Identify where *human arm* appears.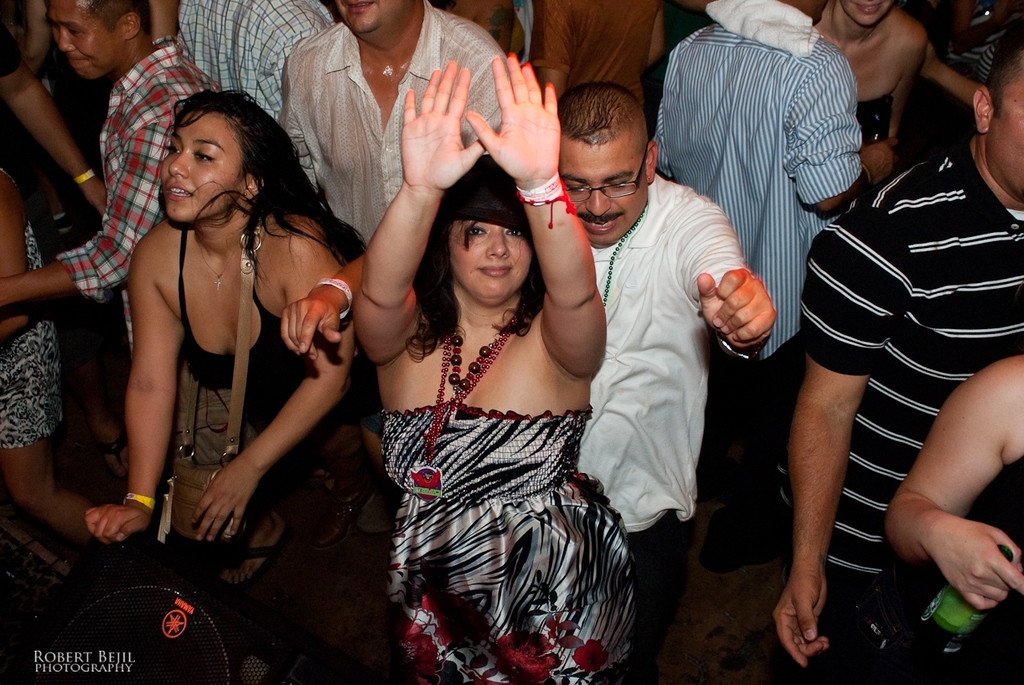
Appears at {"x1": 654, "y1": 96, "x2": 676, "y2": 173}.
